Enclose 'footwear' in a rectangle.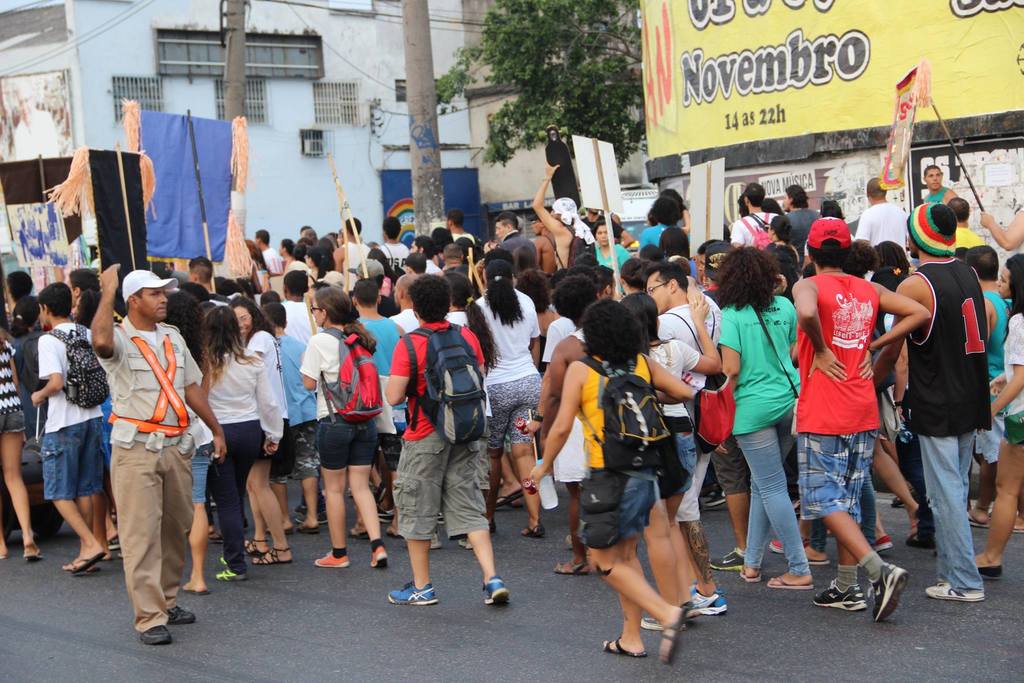
[244, 541, 269, 558].
